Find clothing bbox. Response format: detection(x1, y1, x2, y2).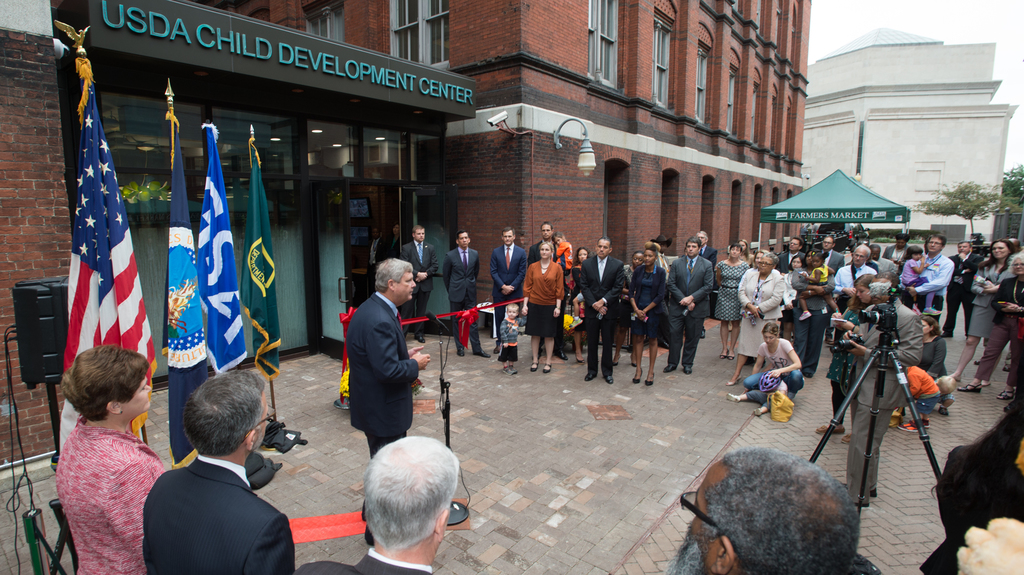
detection(630, 262, 668, 341).
